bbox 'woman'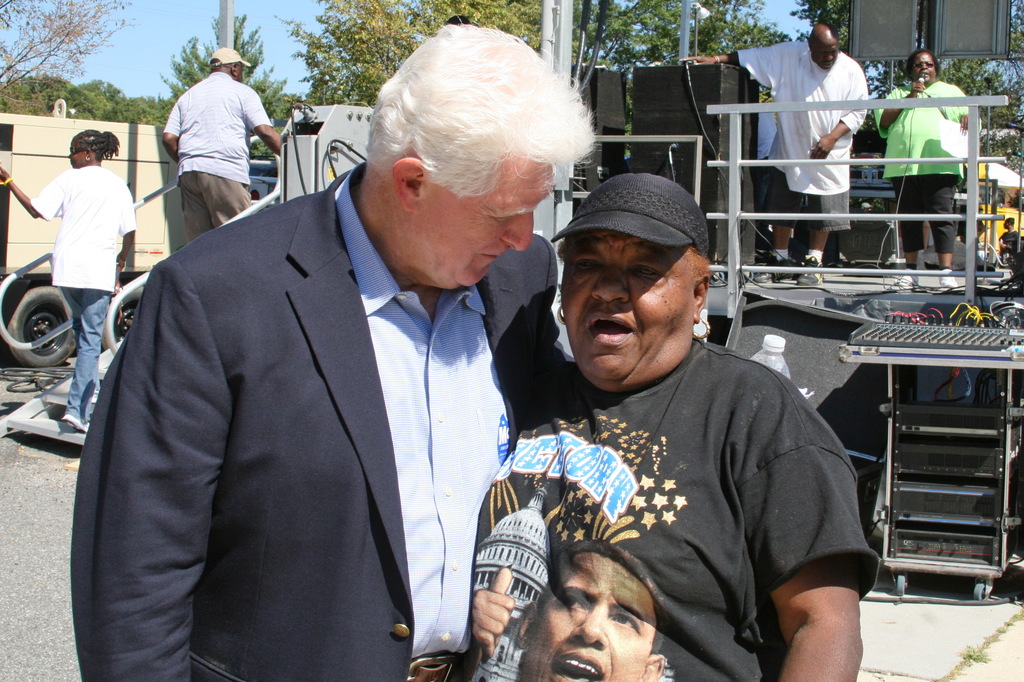
bbox=[451, 157, 888, 670]
